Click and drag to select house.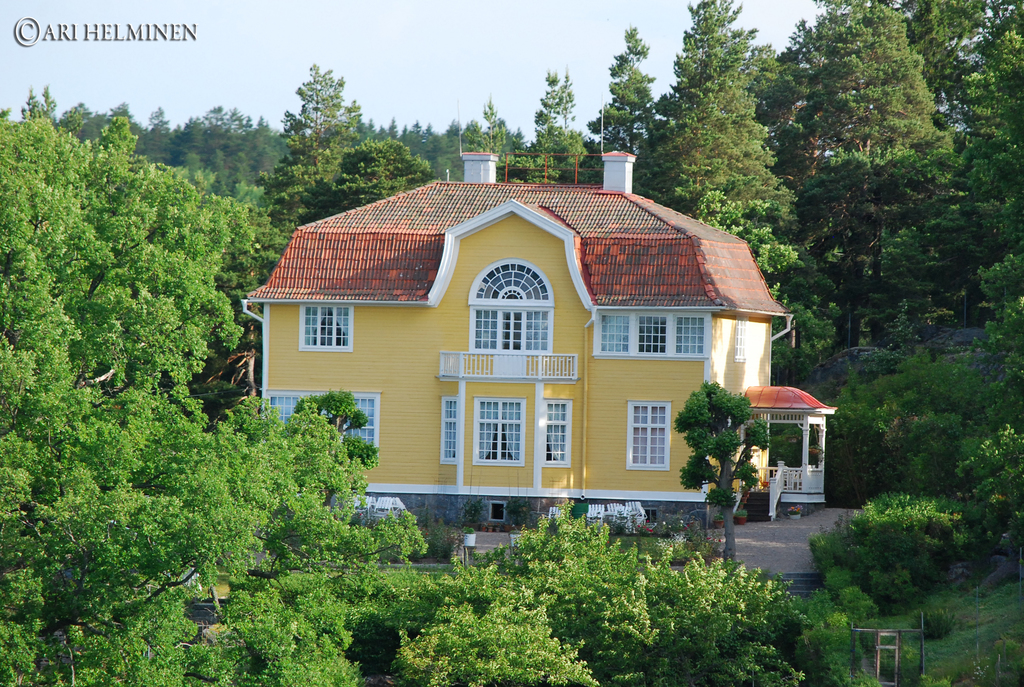
Selection: x1=247, y1=153, x2=794, y2=562.
